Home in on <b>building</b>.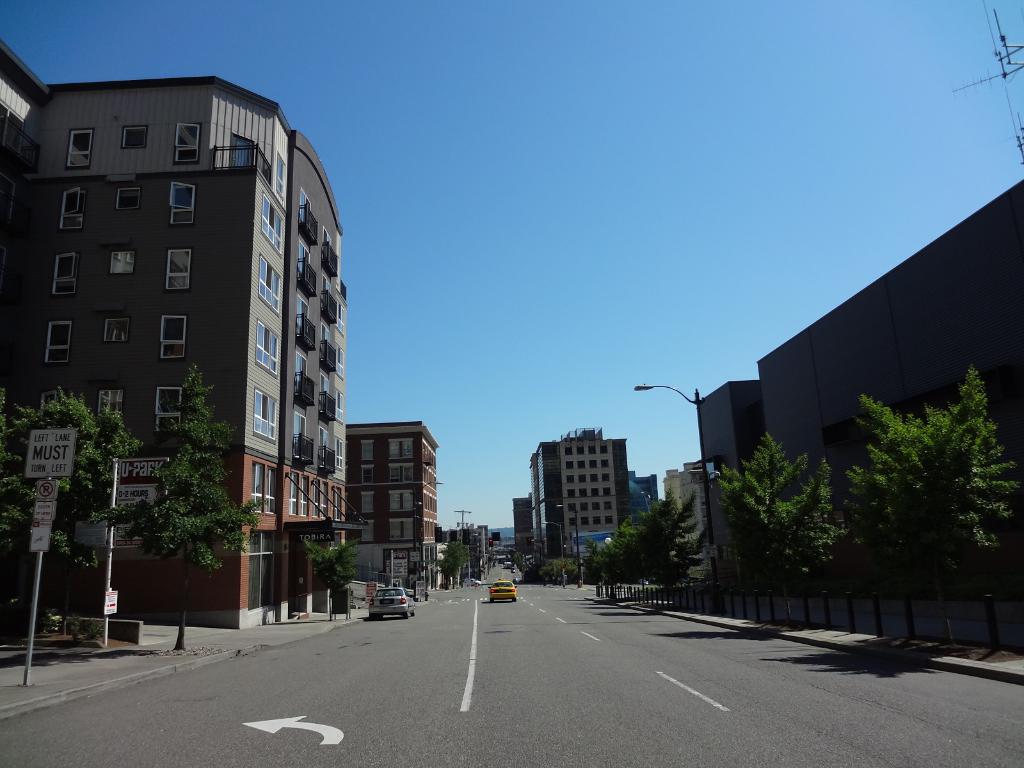
Homed in at (527,429,628,564).
